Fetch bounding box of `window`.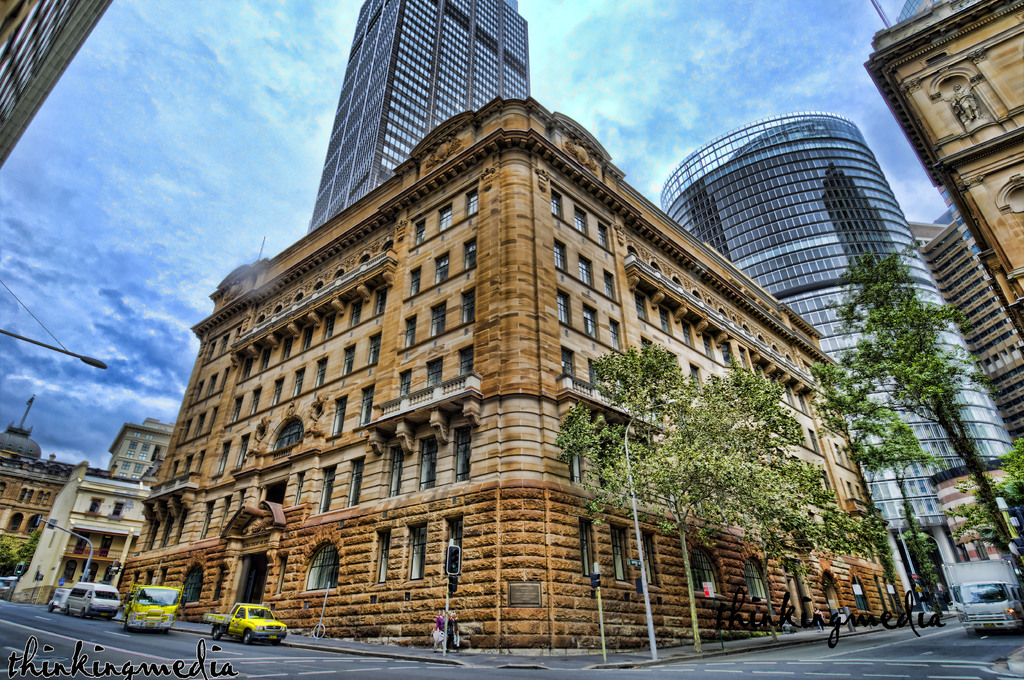
Bbox: BBox(237, 432, 251, 468).
